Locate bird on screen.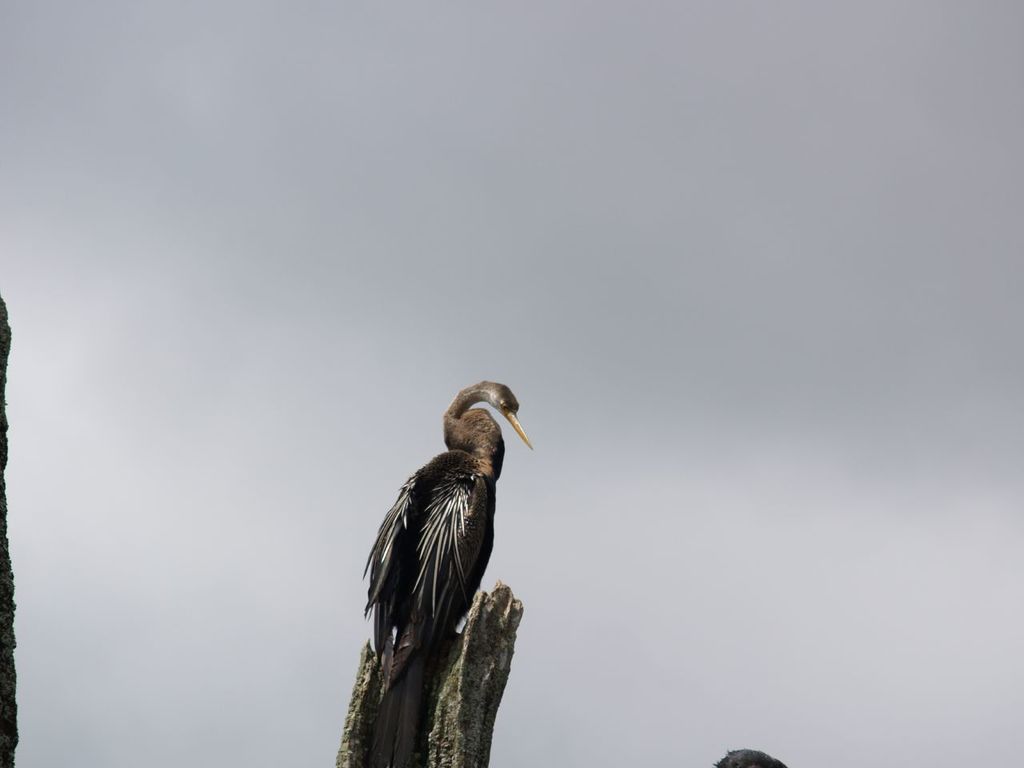
On screen at (left=336, top=399, right=517, bottom=733).
